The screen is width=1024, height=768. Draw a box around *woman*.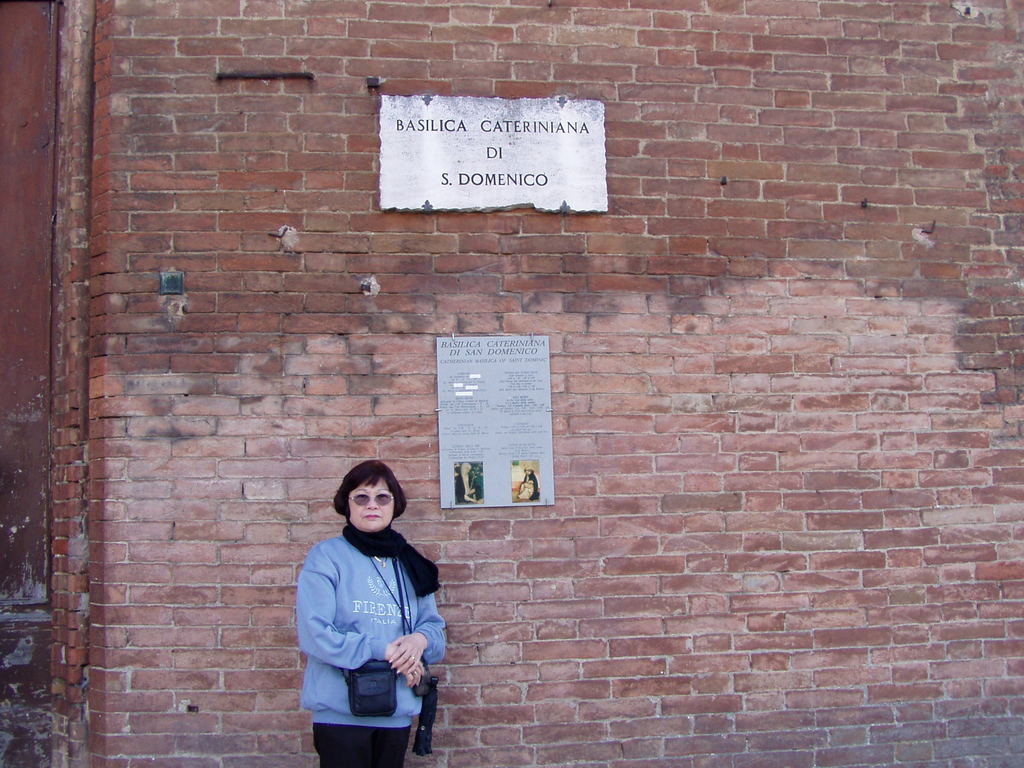
(287,462,448,767).
